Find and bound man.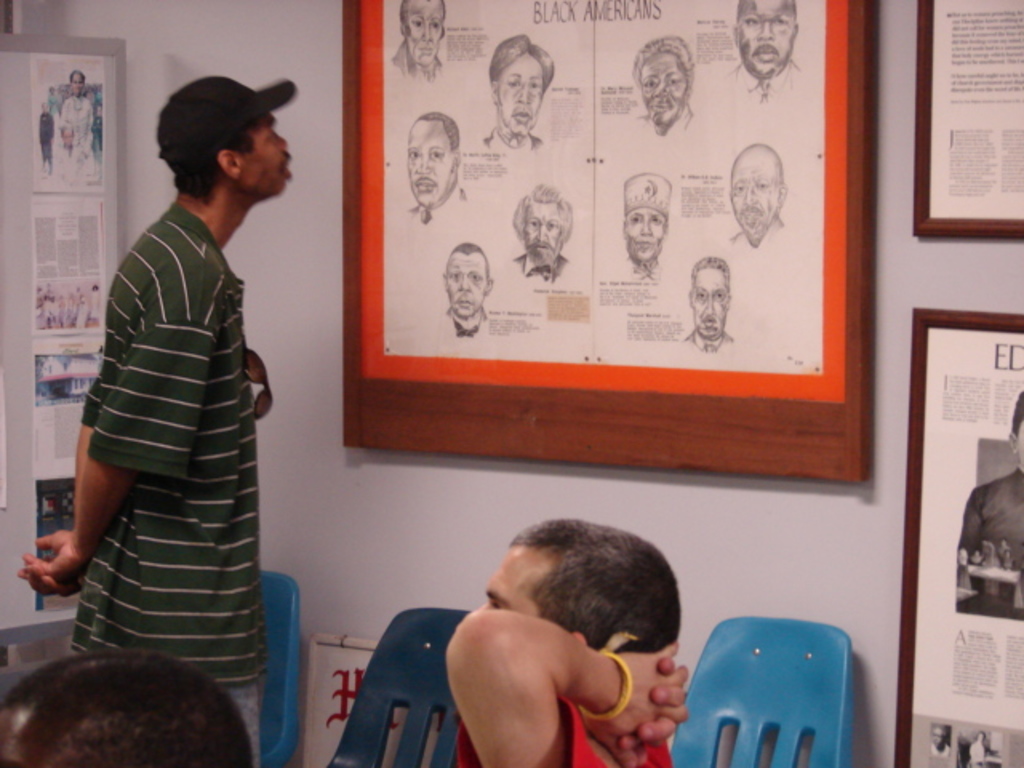
Bound: [left=0, top=646, right=253, bottom=766].
